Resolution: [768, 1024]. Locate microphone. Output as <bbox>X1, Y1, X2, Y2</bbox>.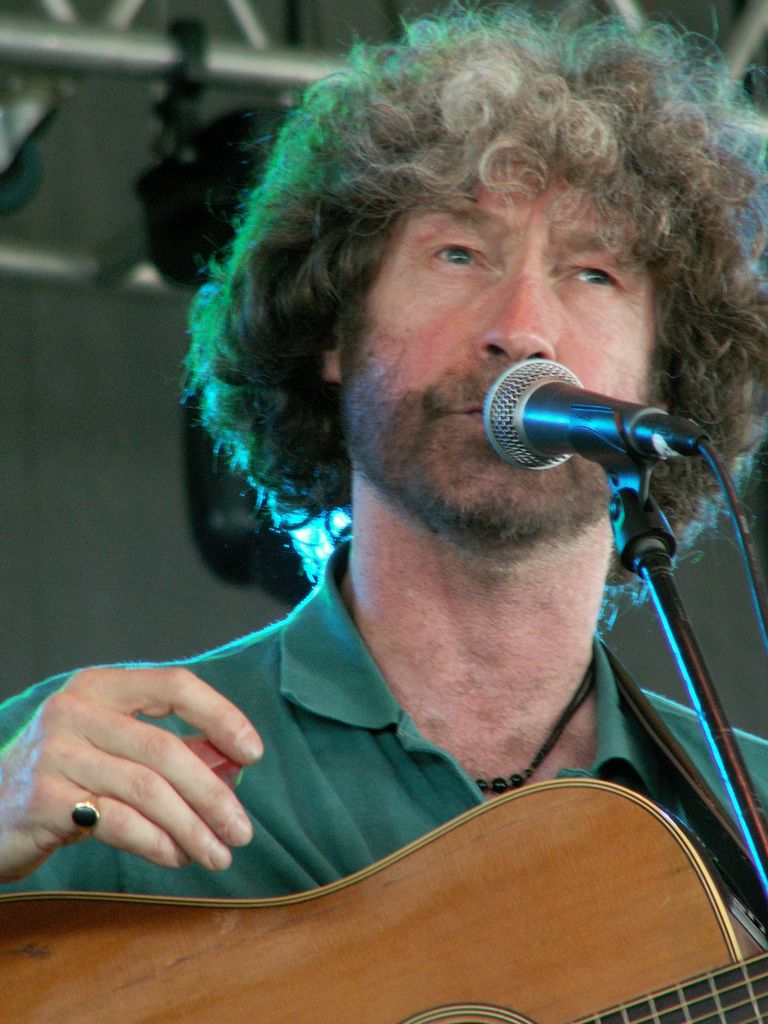
<bbox>479, 354, 712, 474</bbox>.
